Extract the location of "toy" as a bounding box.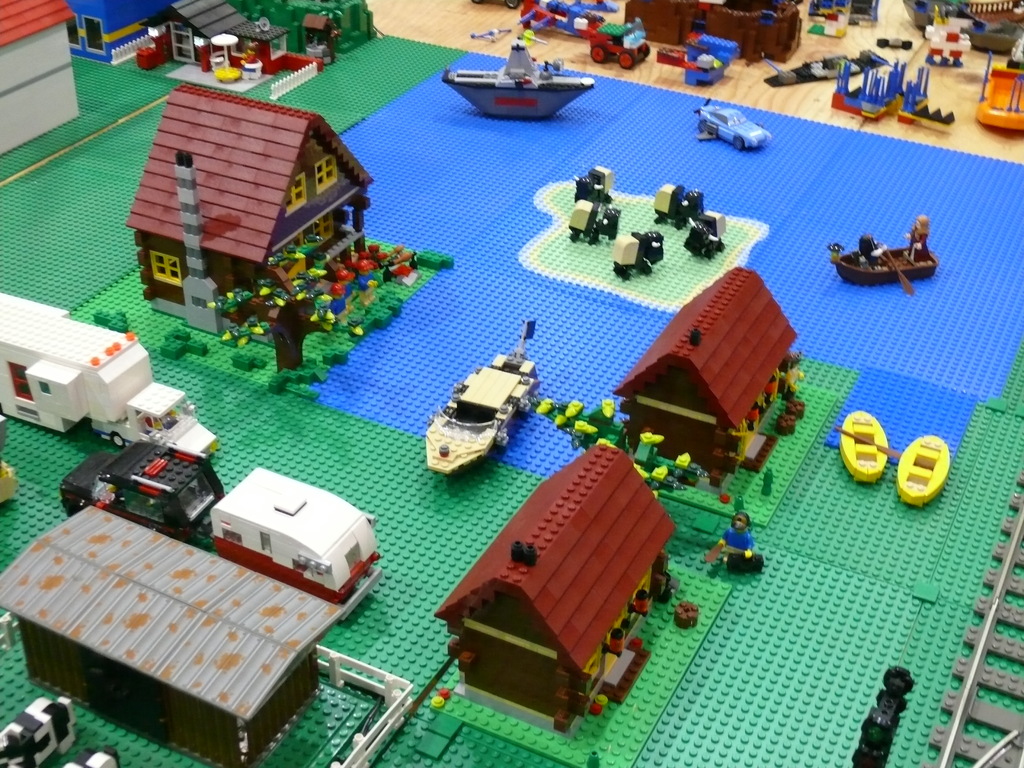
rect(515, 0, 620, 45).
